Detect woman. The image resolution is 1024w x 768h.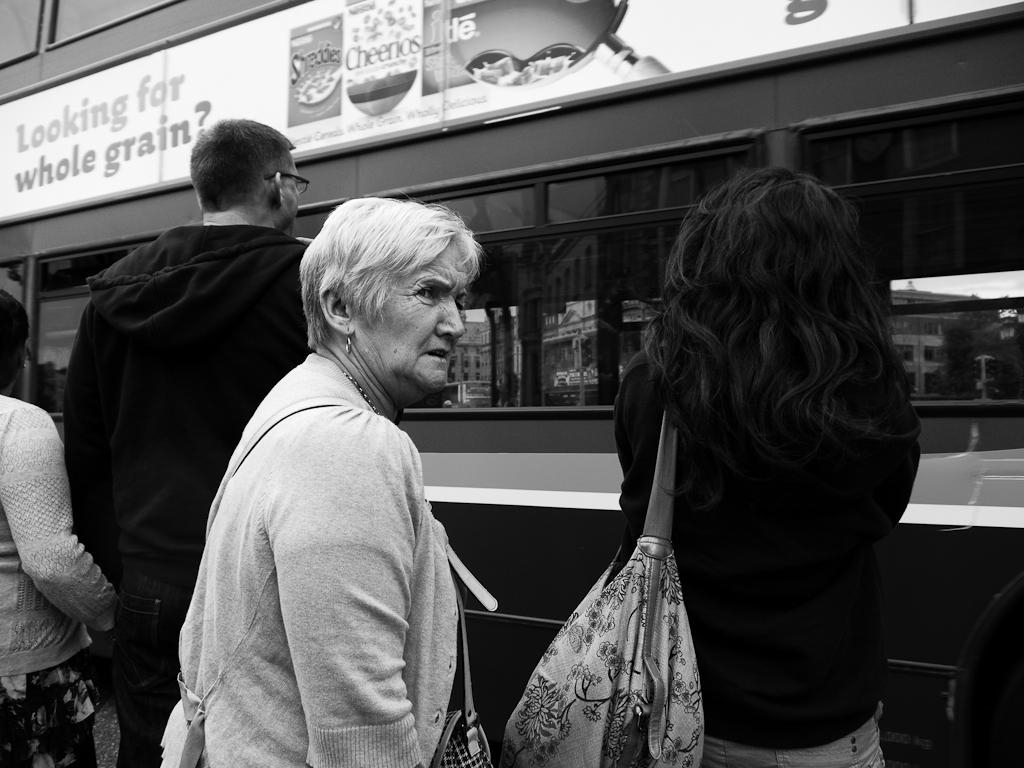
region(578, 157, 935, 765).
